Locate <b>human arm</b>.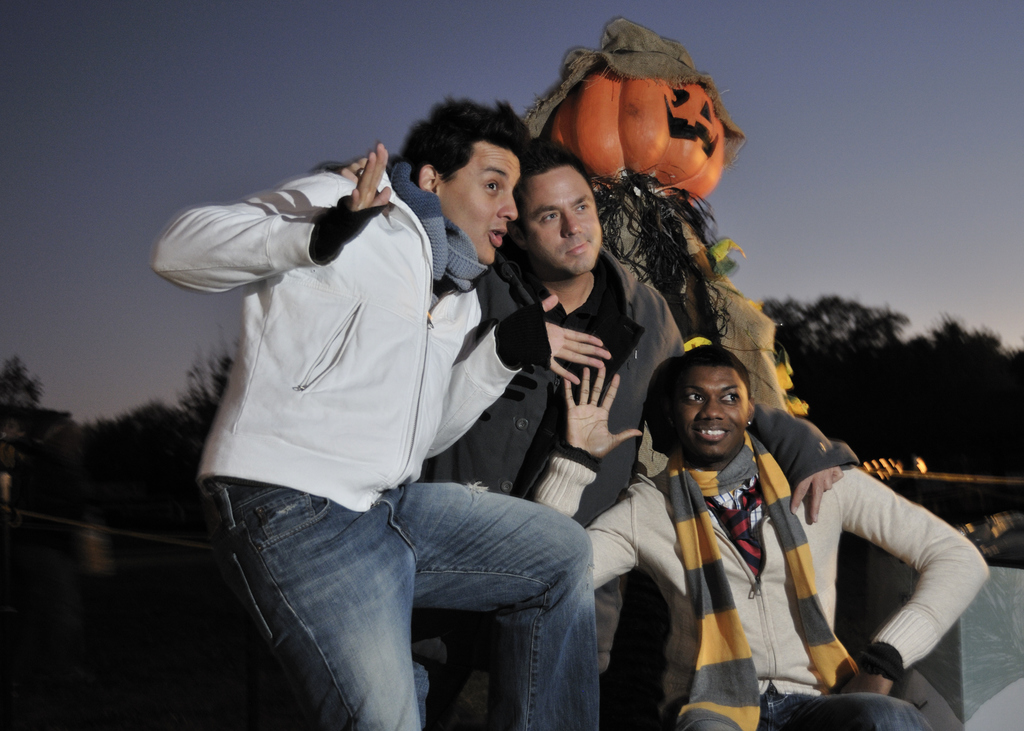
Bounding box: (525, 353, 696, 603).
